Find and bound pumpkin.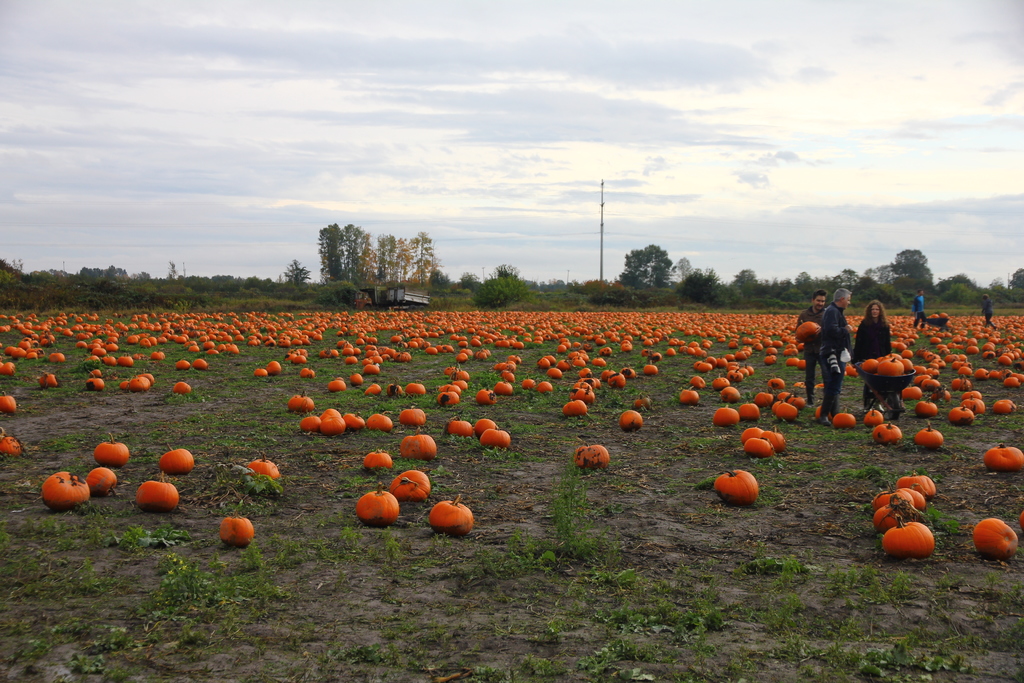
Bound: <region>835, 408, 857, 429</region>.
